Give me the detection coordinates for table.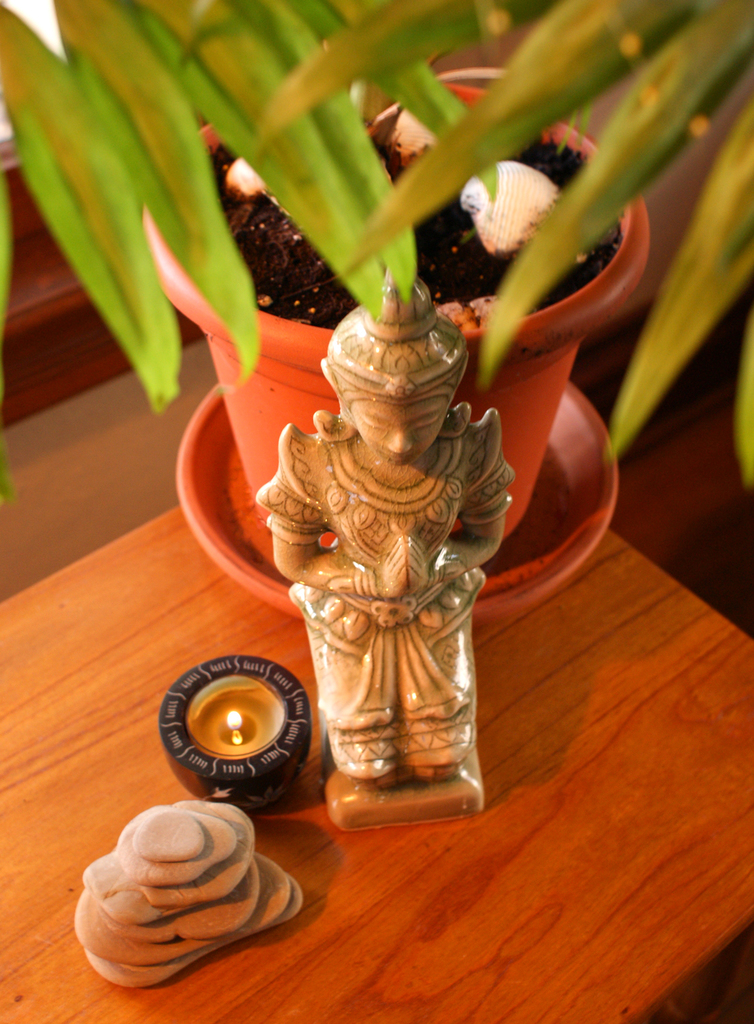
<region>0, 277, 753, 1023</region>.
